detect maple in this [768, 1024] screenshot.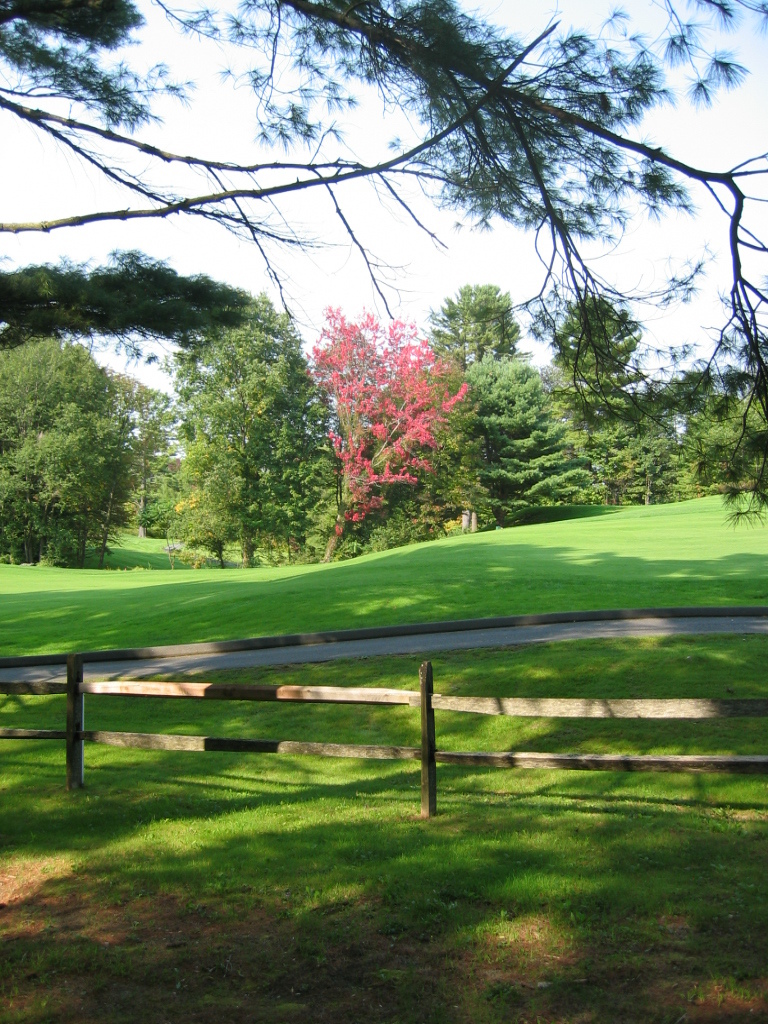
Detection: locate(0, 335, 173, 569).
